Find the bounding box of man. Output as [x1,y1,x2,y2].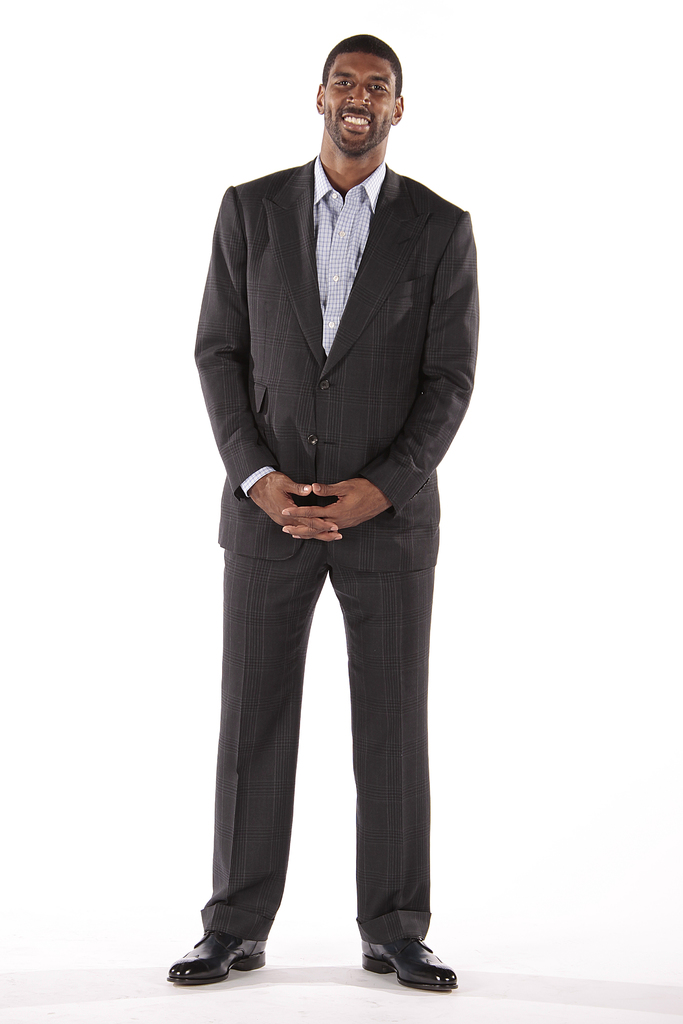
[149,36,481,990].
